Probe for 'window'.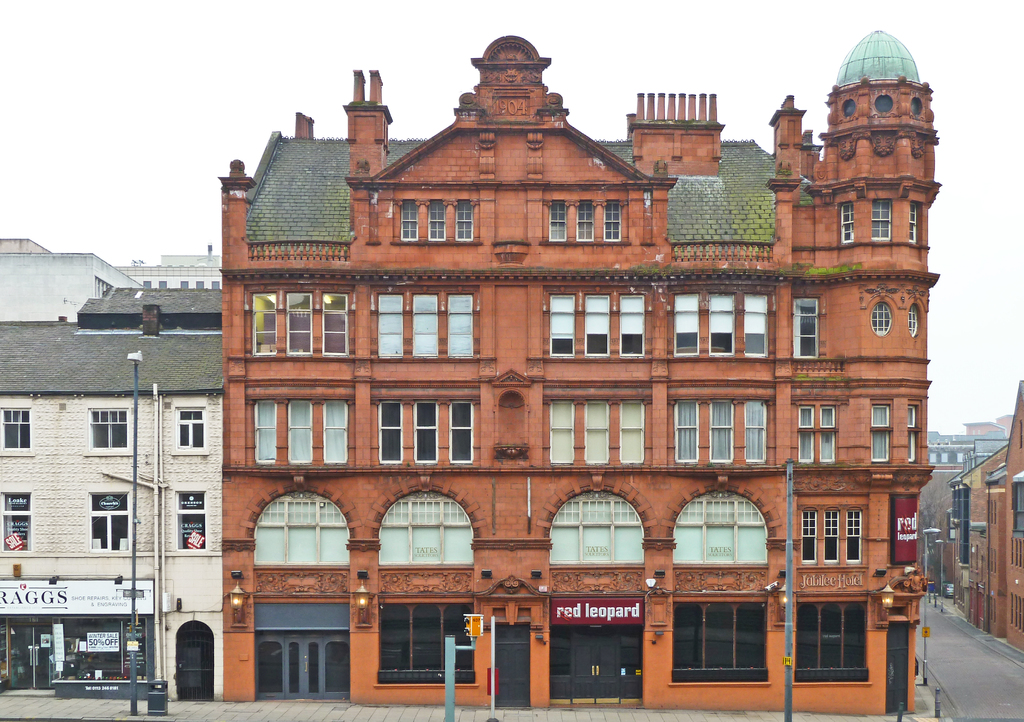
Probe result: locate(840, 200, 858, 241).
